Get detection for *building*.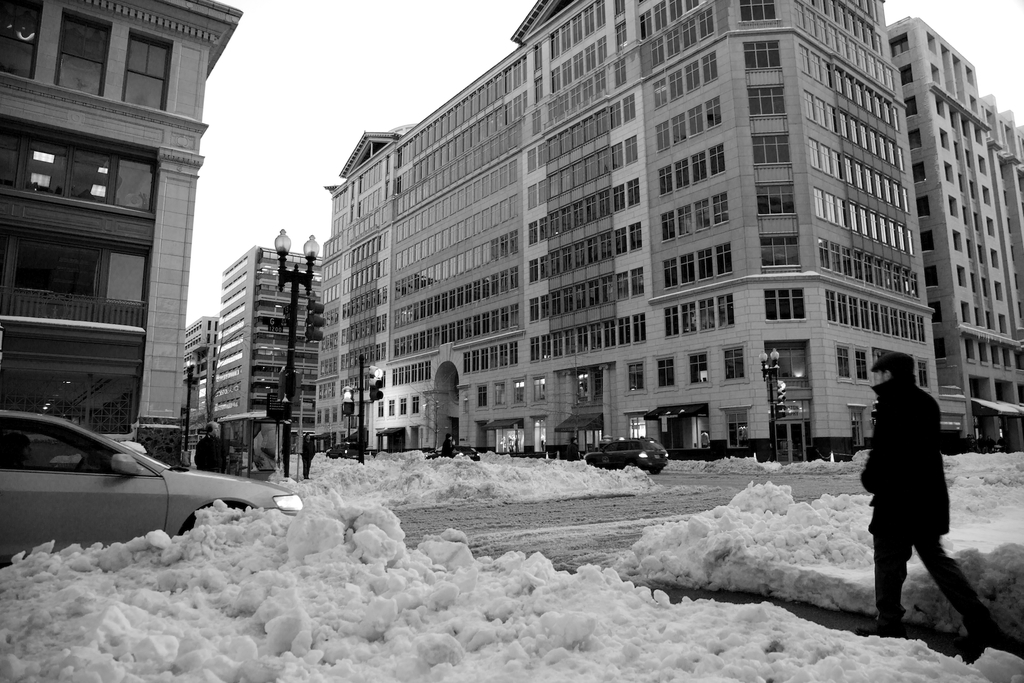
Detection: bbox(0, 0, 236, 462).
